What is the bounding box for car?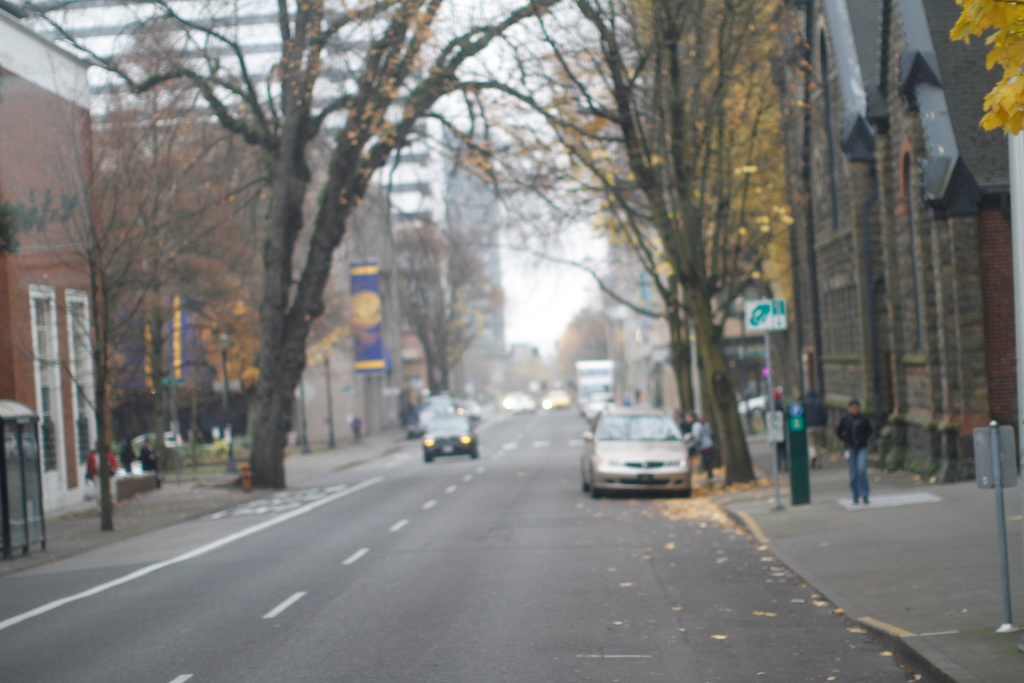
[left=590, top=402, right=701, bottom=502].
